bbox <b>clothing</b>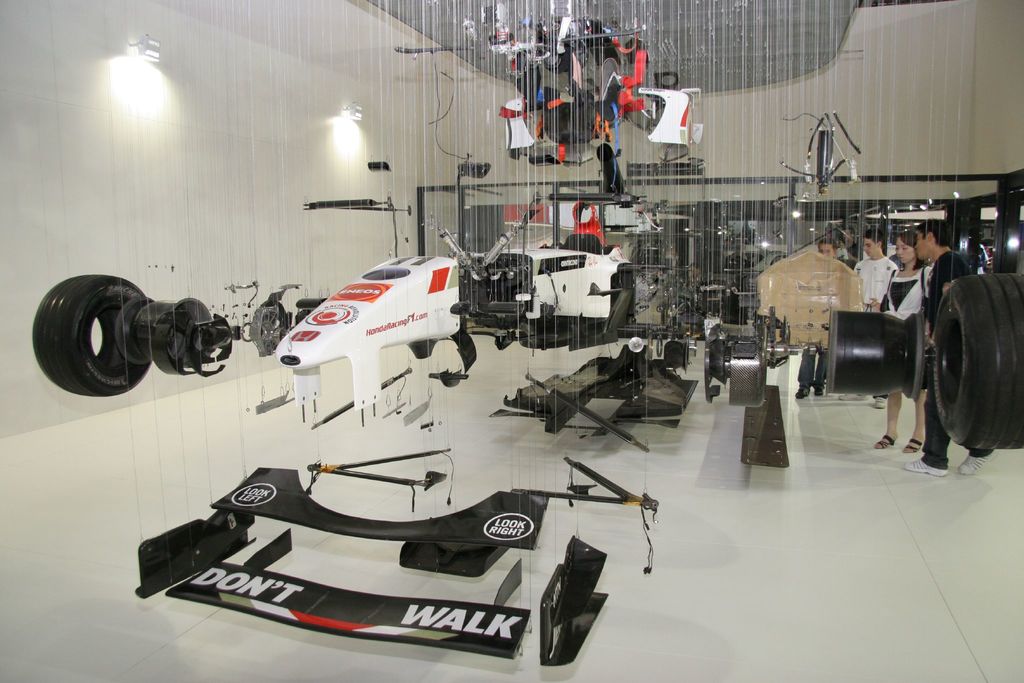
925 249 995 466
